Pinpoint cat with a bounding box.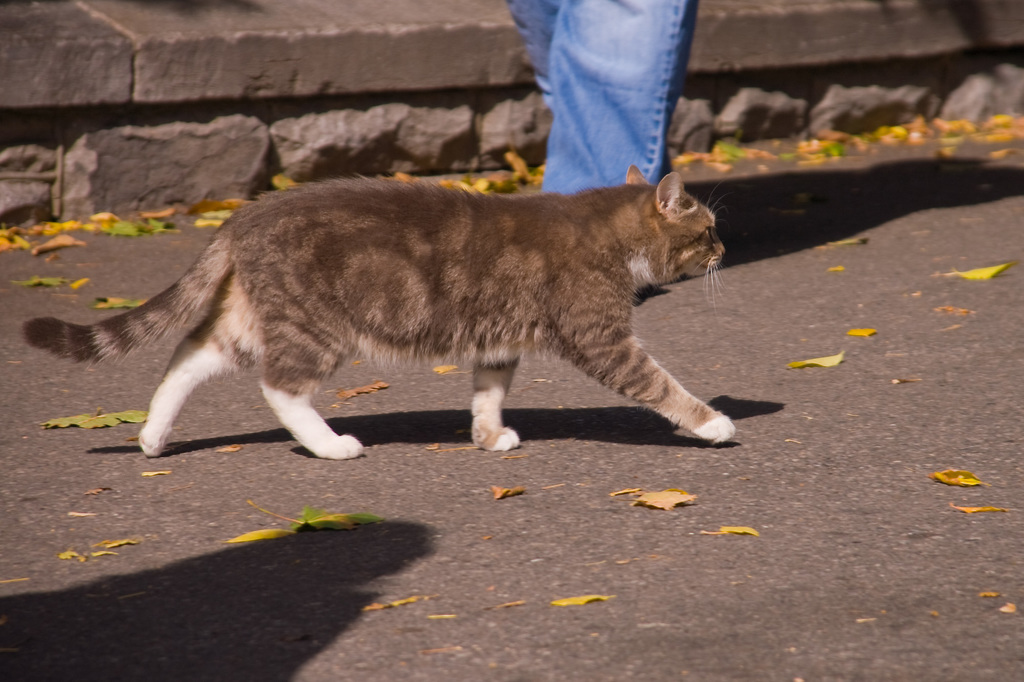
24/165/733/459.
